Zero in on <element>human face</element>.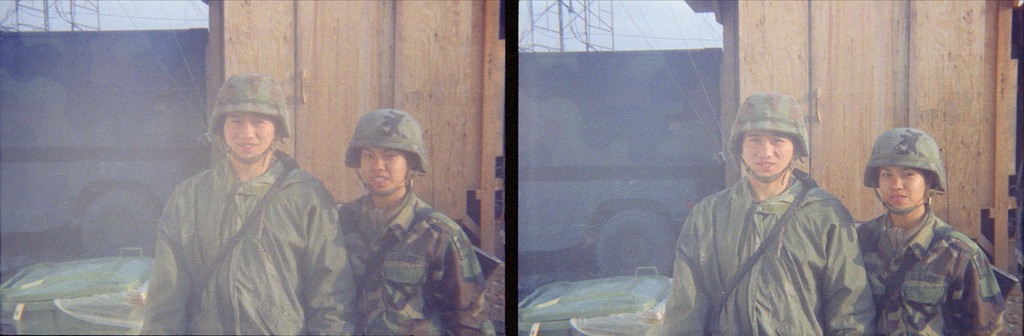
Zeroed in: <bbox>877, 165, 927, 215</bbox>.
